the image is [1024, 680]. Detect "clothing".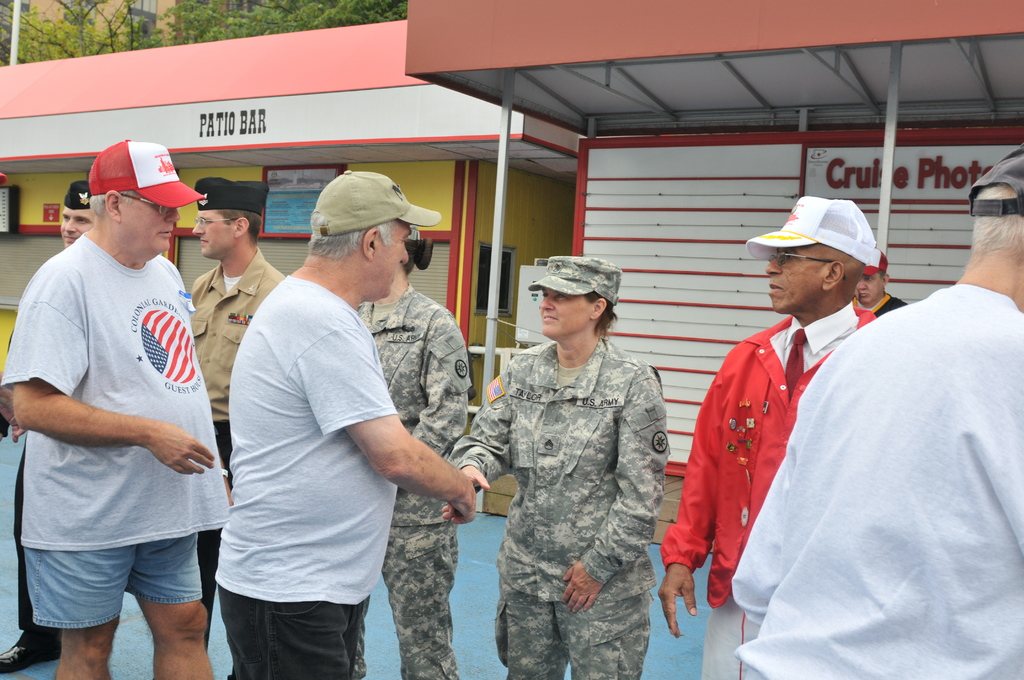
Detection: [x1=869, y1=298, x2=912, y2=318].
